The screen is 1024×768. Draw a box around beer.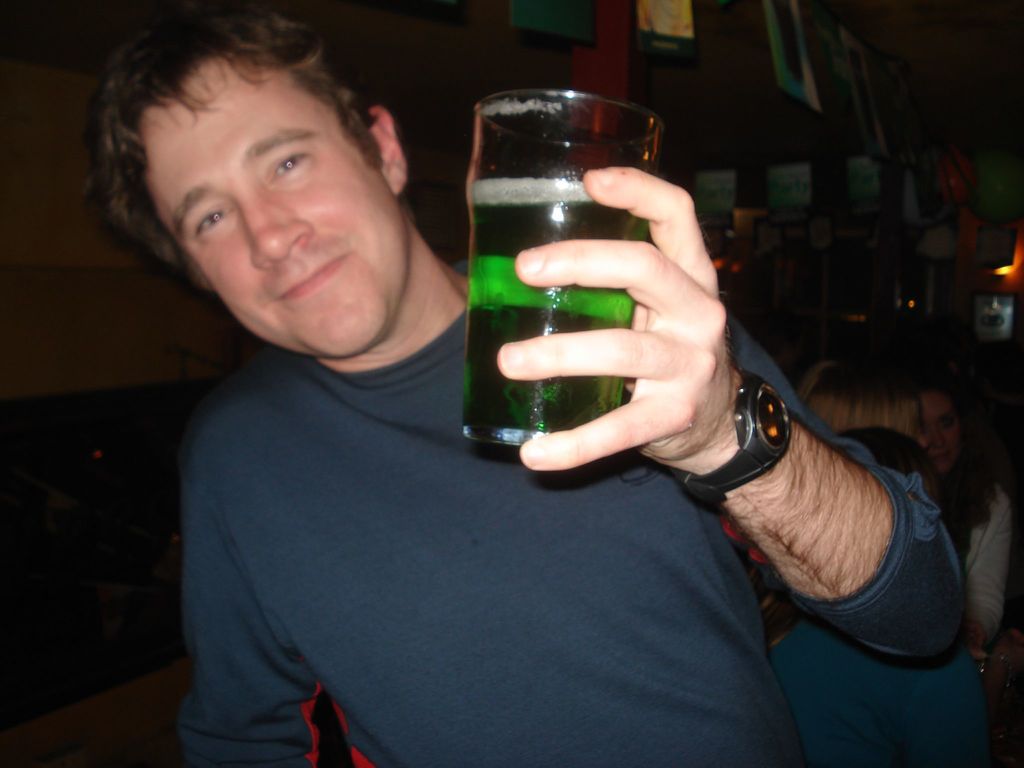
crop(454, 172, 662, 447).
